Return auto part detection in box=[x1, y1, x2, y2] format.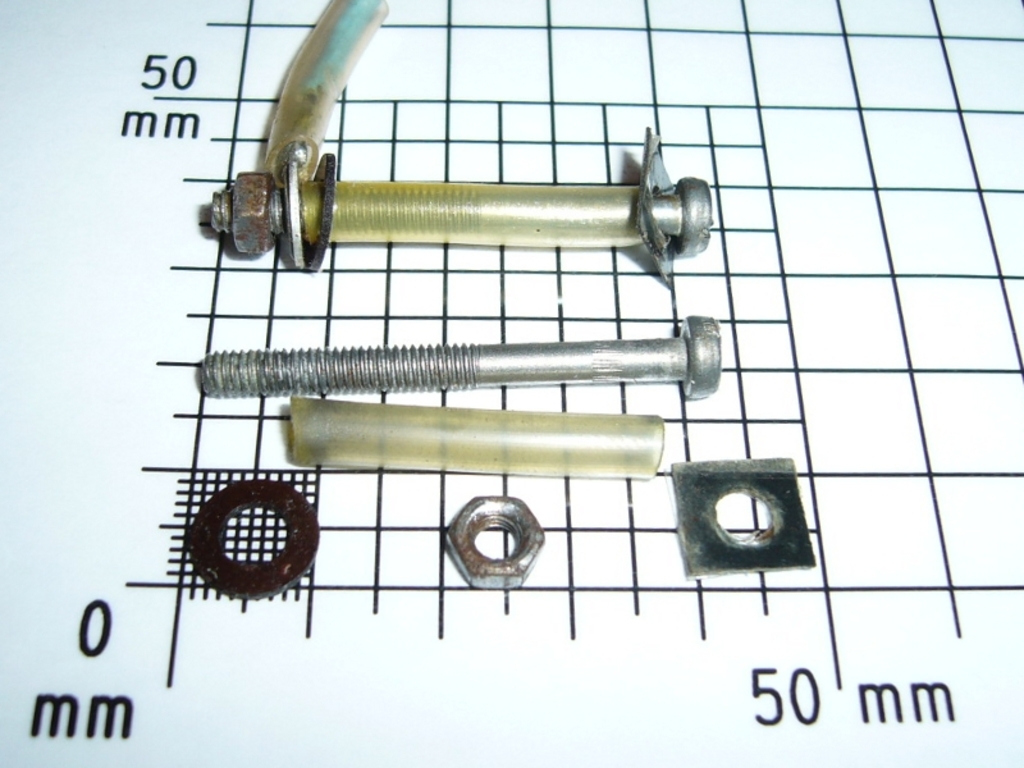
box=[197, 484, 329, 613].
